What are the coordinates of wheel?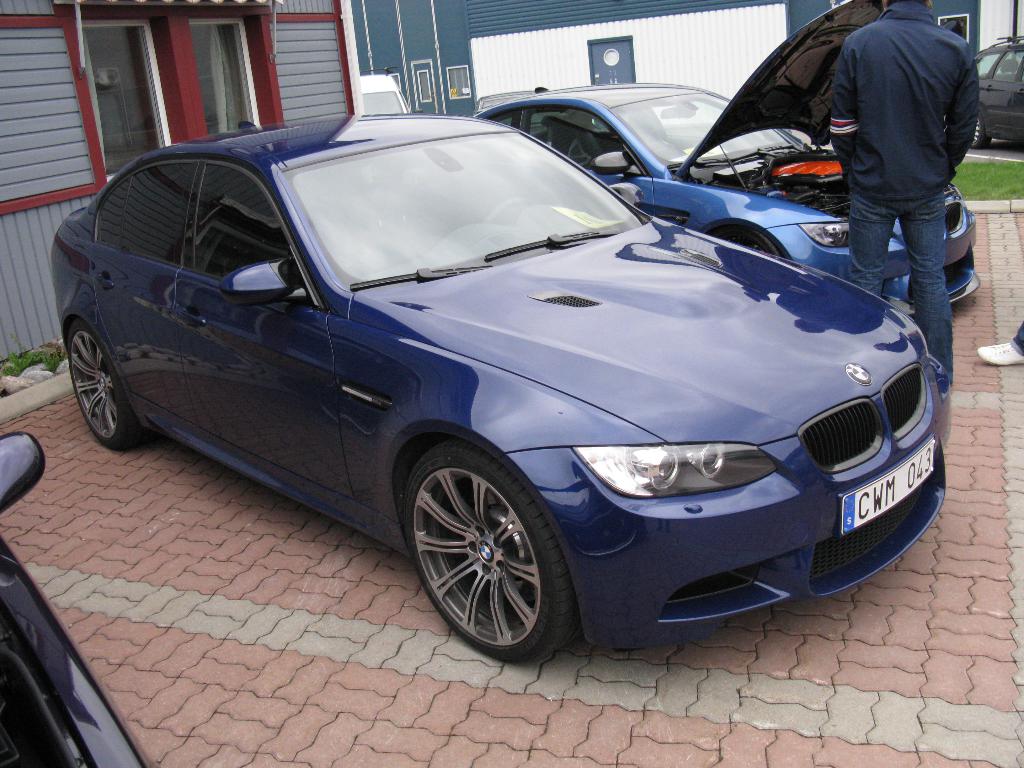
crop(396, 444, 568, 657).
